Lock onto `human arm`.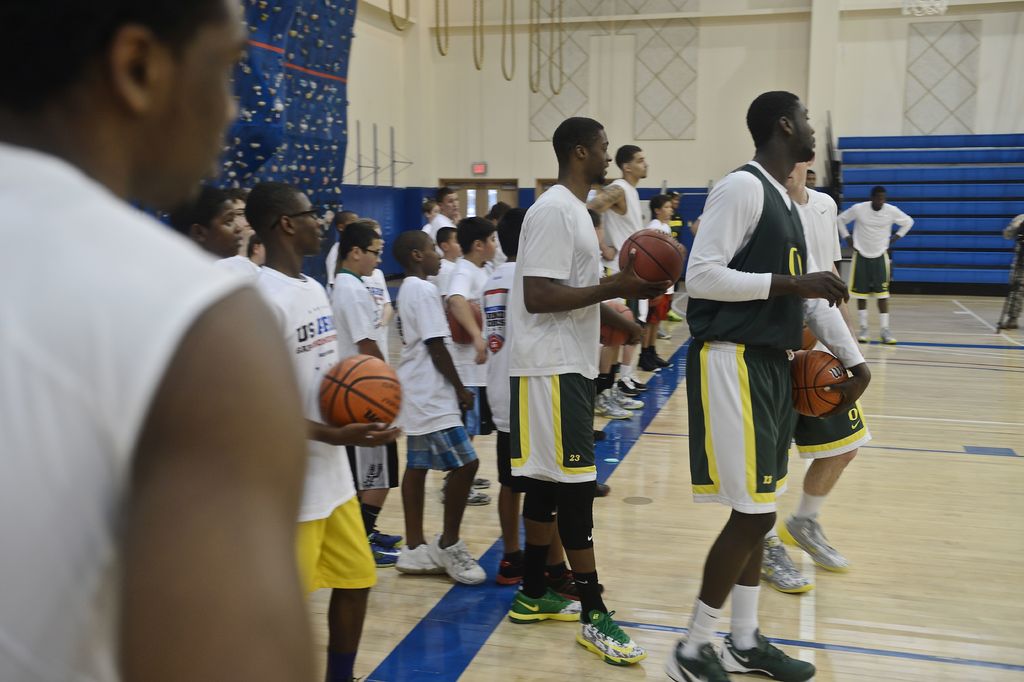
Locked: <box>892,203,911,251</box>.
